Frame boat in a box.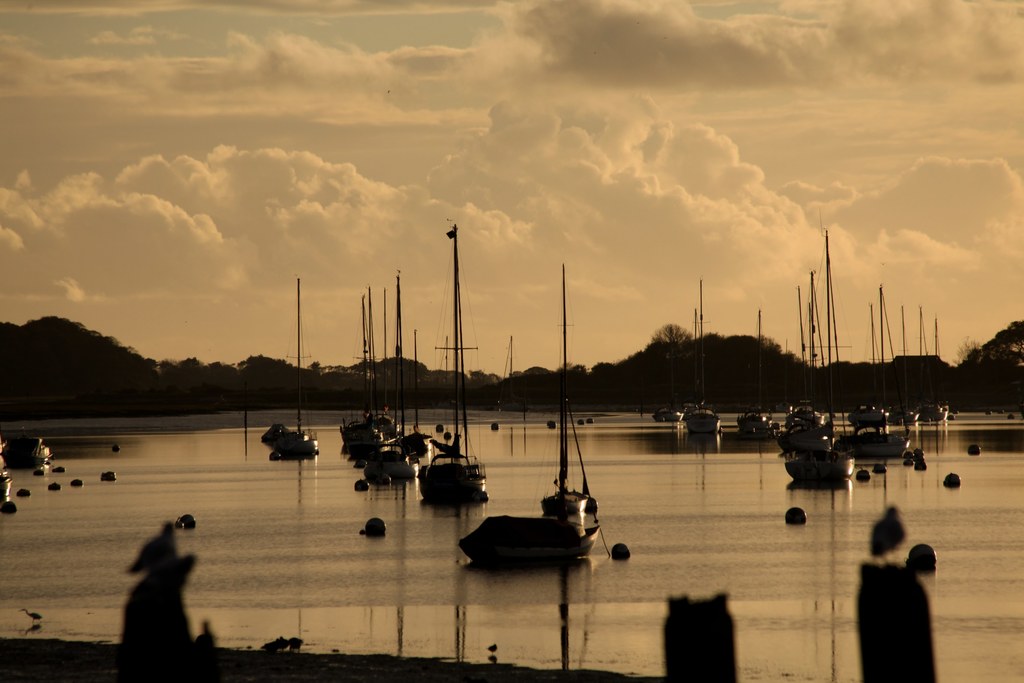
x1=922 y1=311 x2=950 y2=422.
